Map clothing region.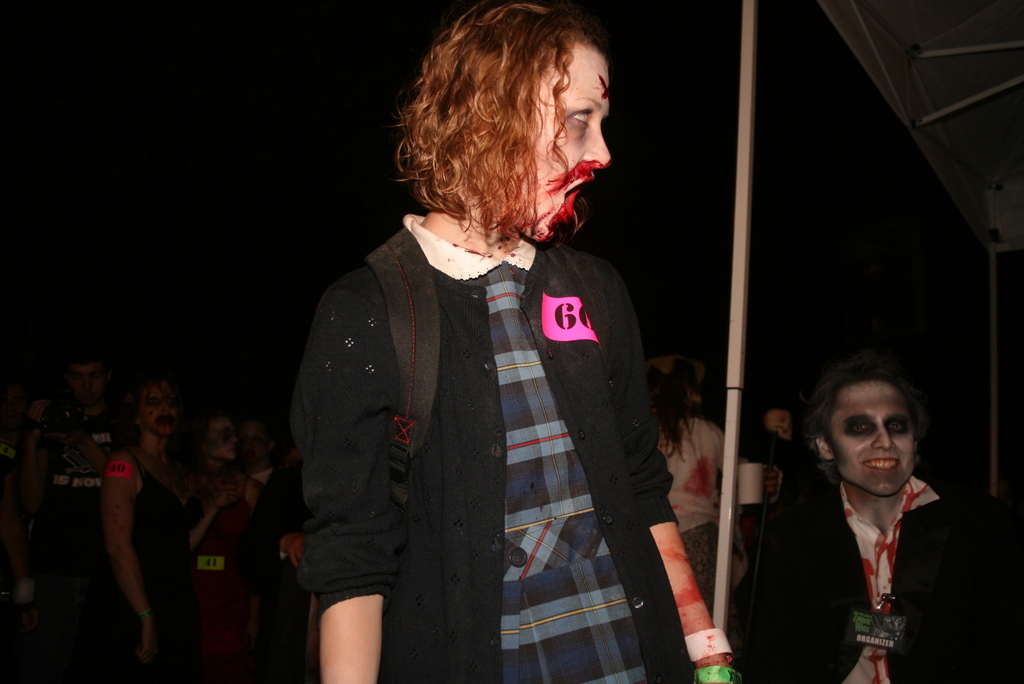
Mapped to bbox=(302, 210, 683, 683).
